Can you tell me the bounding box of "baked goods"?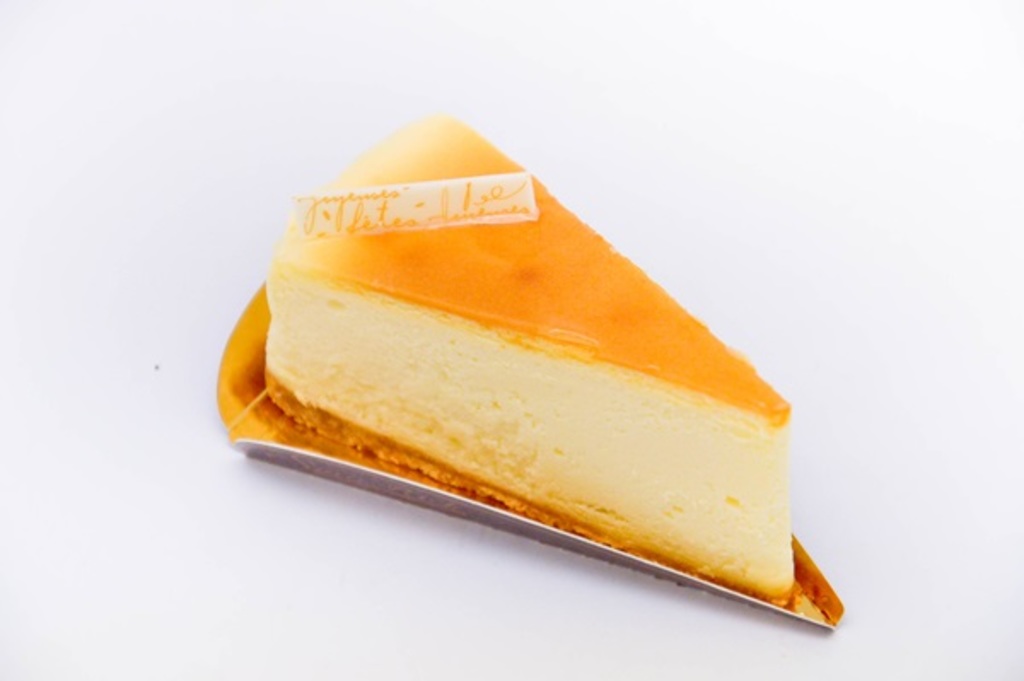
left=259, top=111, right=804, bottom=616.
